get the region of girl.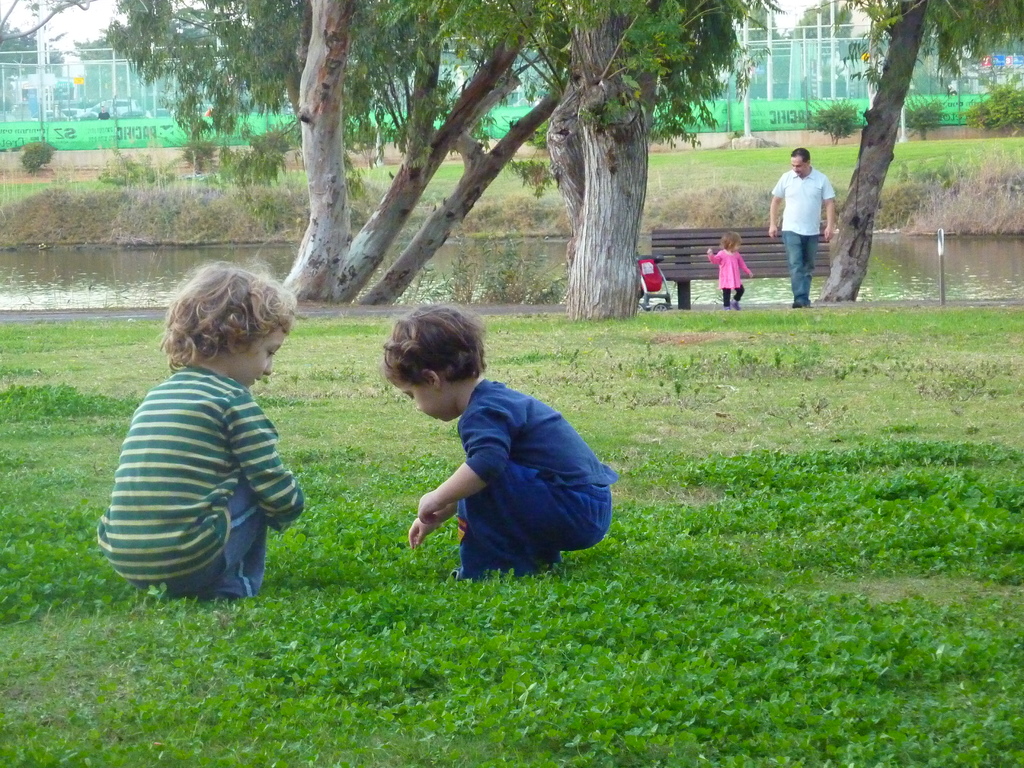
box=[378, 302, 613, 582].
